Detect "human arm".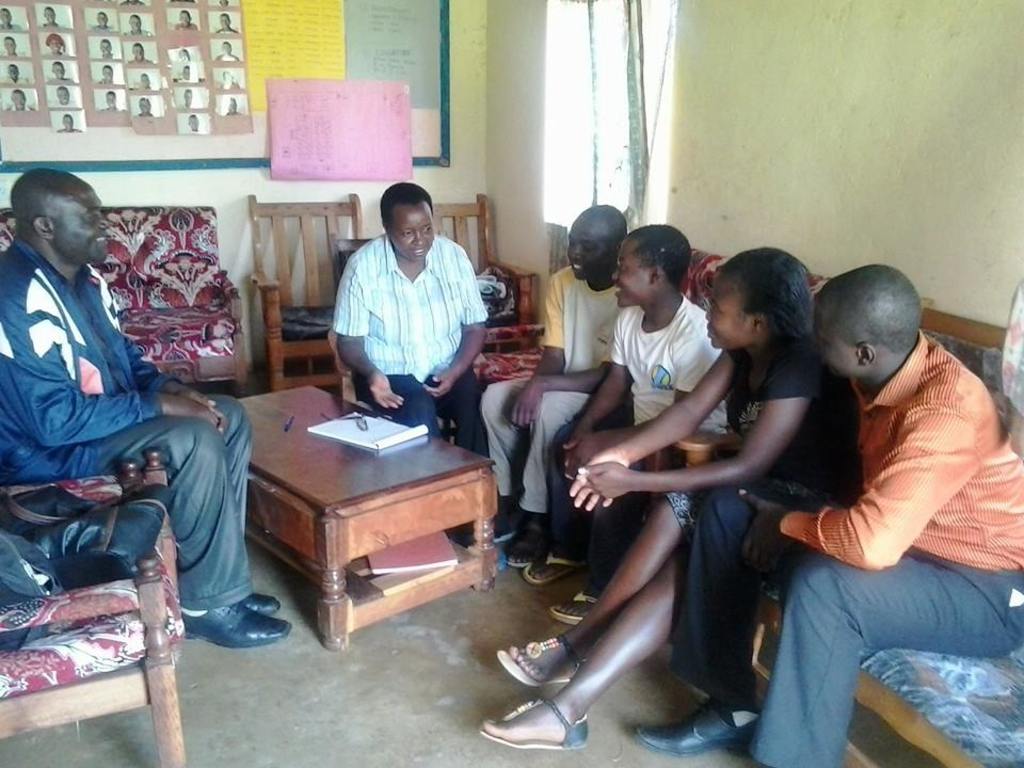
Detected at [733,410,980,567].
